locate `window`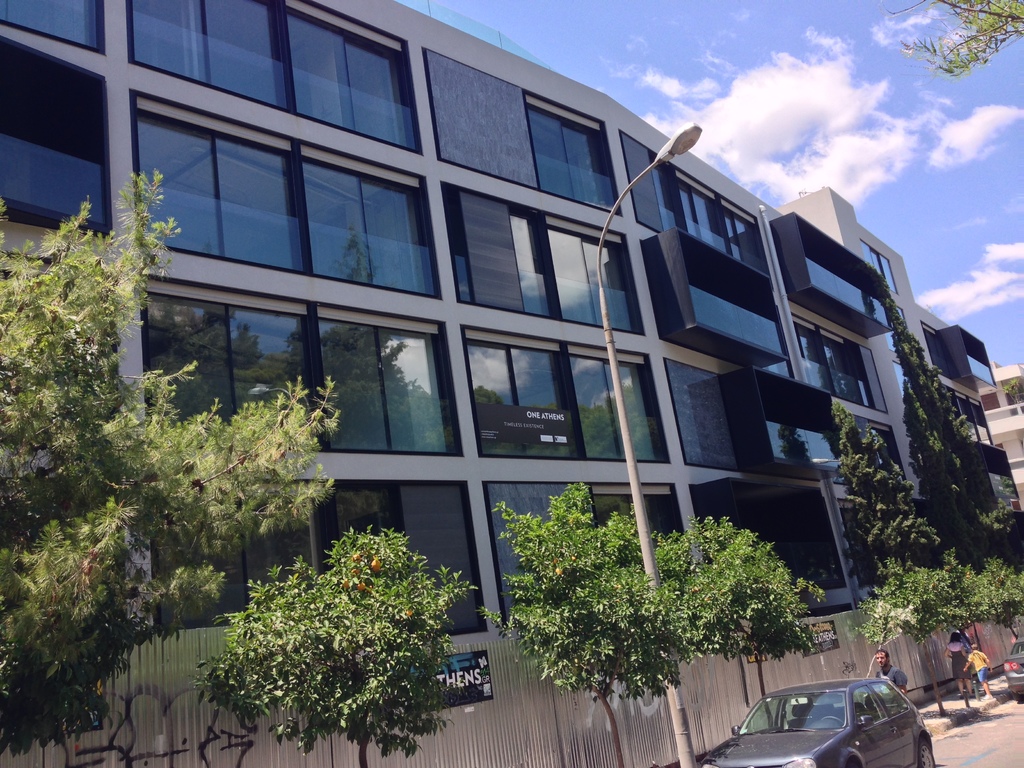
[x1=985, y1=454, x2=1023, y2=513]
